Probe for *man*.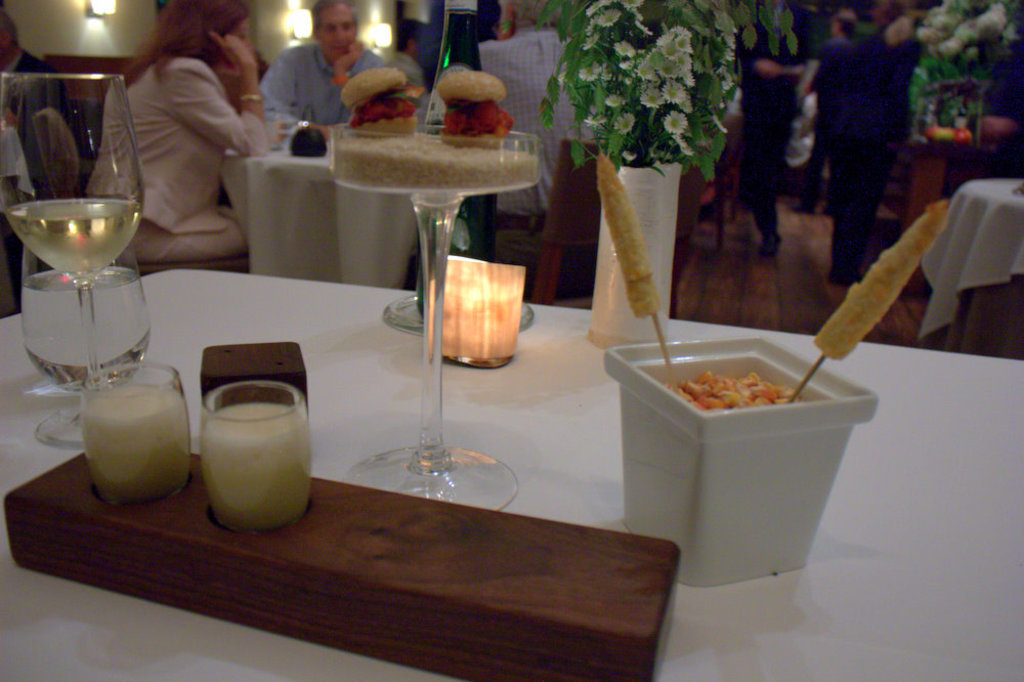
Probe result: box(386, 15, 426, 103).
